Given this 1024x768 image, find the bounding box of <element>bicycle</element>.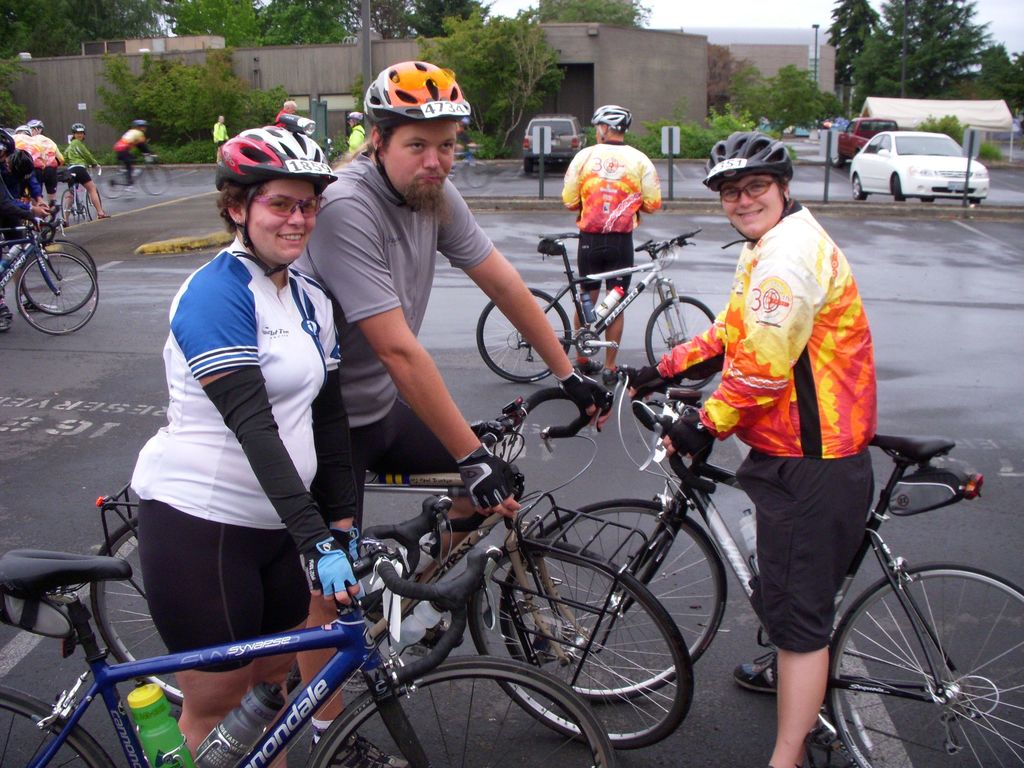
(left=94, top=152, right=173, bottom=200).
